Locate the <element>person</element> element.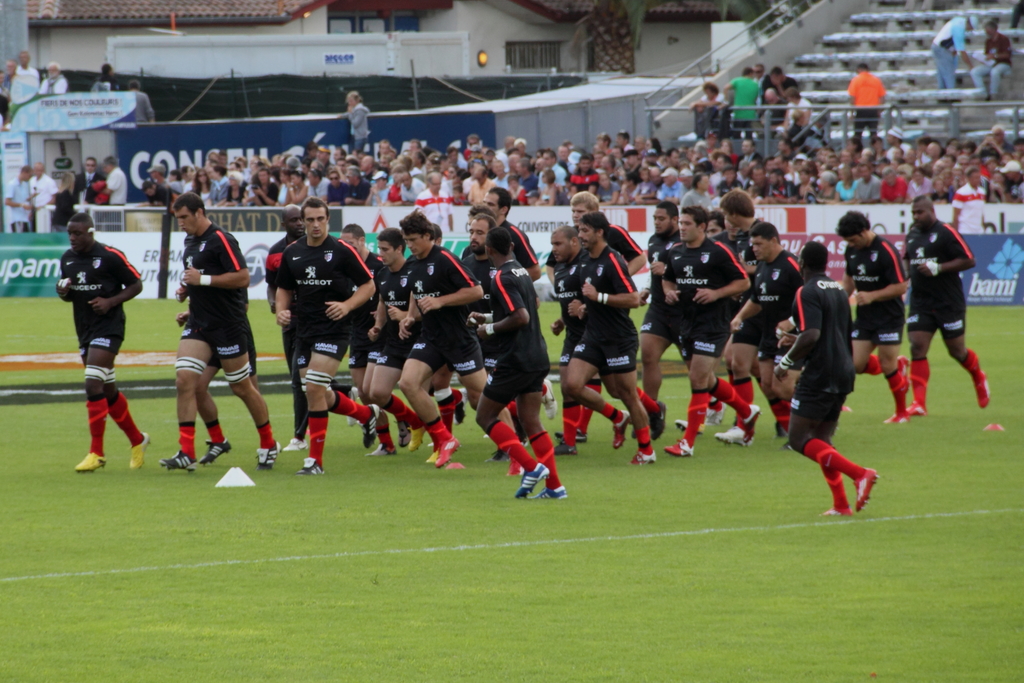
Element bbox: (x1=94, y1=152, x2=131, y2=209).
